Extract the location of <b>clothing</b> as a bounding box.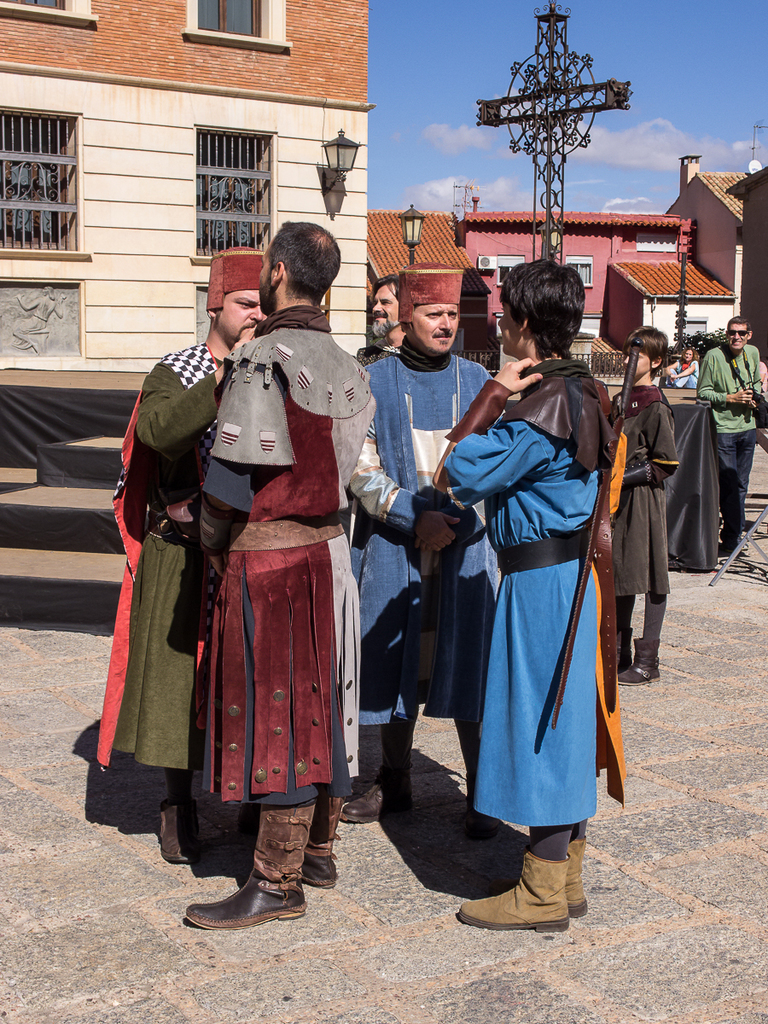
locate(613, 381, 676, 645).
